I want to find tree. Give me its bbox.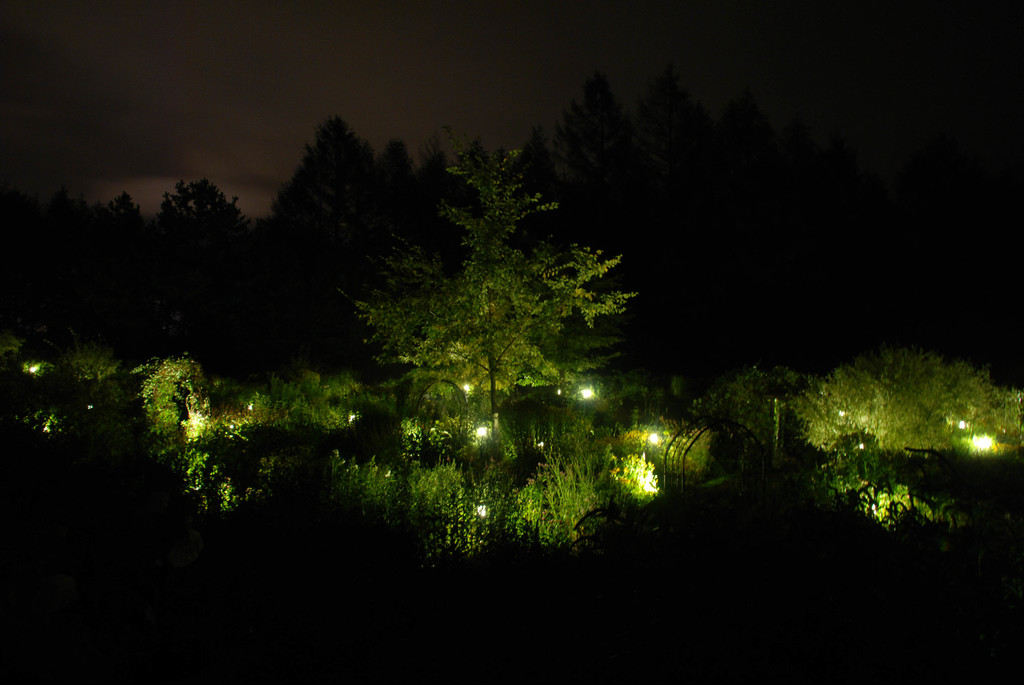
select_region(384, 134, 583, 398).
